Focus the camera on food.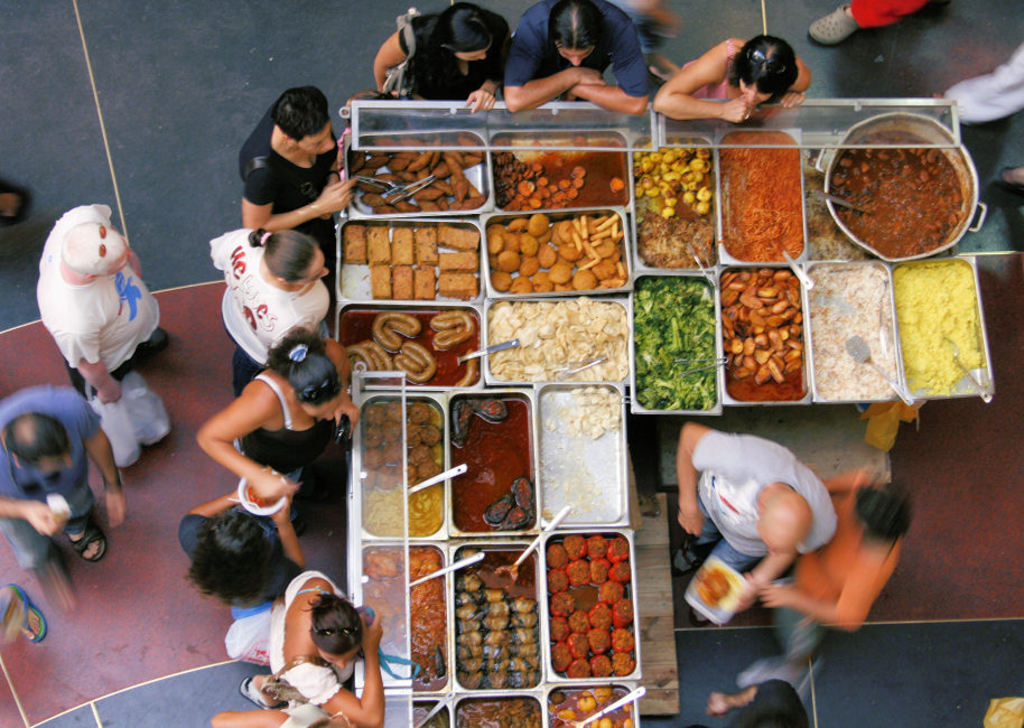
Focus region: bbox=(456, 542, 482, 568).
